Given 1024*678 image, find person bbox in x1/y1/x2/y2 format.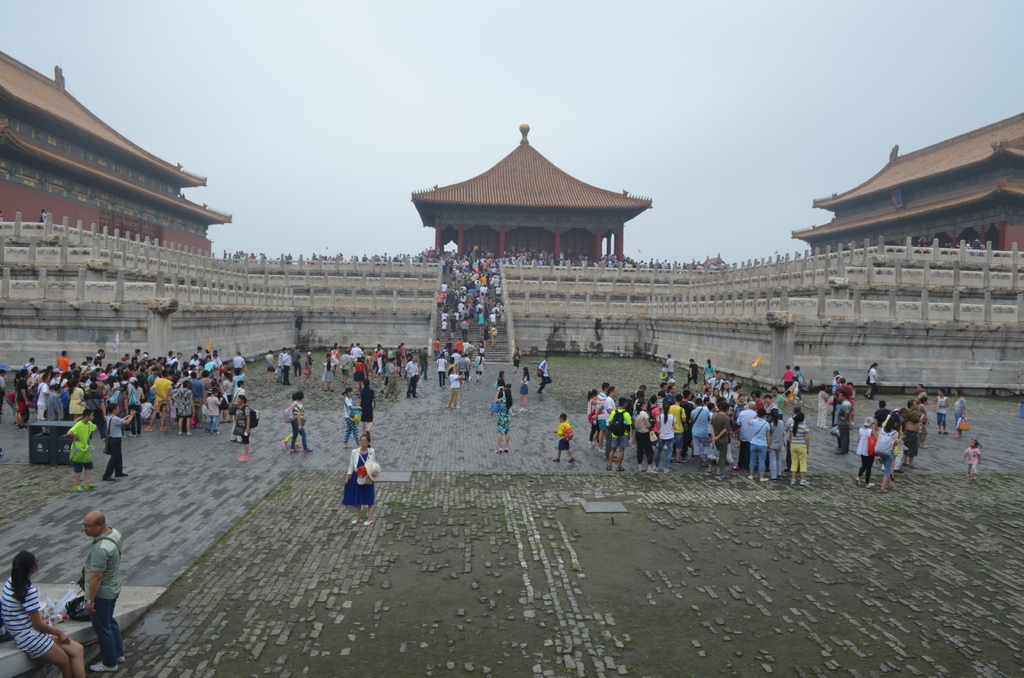
477/336/490/355.
